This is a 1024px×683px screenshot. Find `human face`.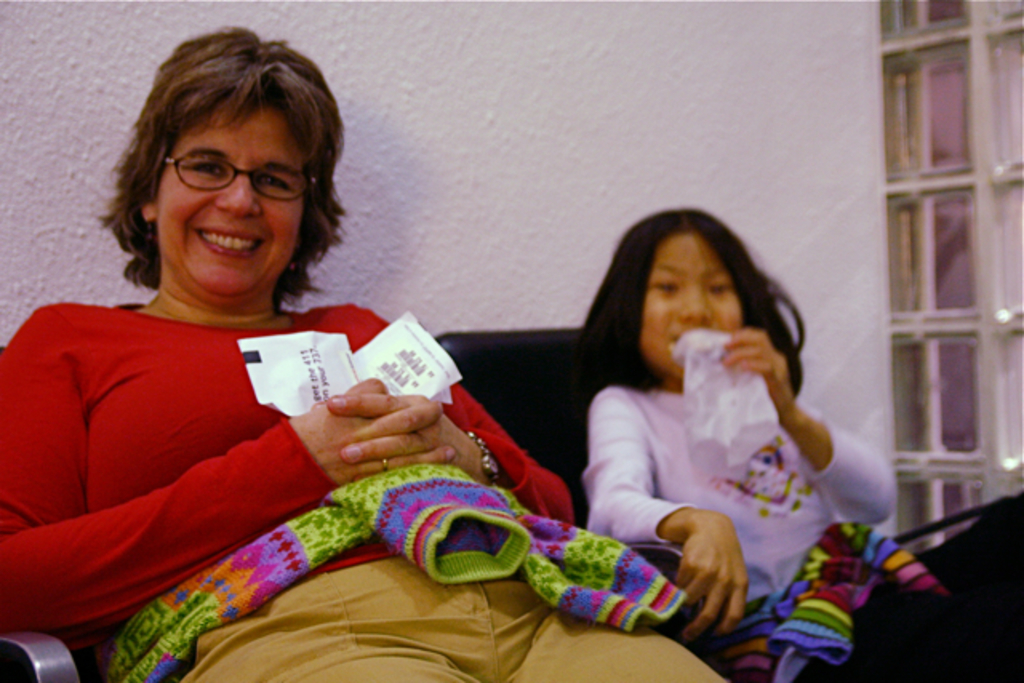
Bounding box: x1=158, y1=96, x2=302, y2=302.
